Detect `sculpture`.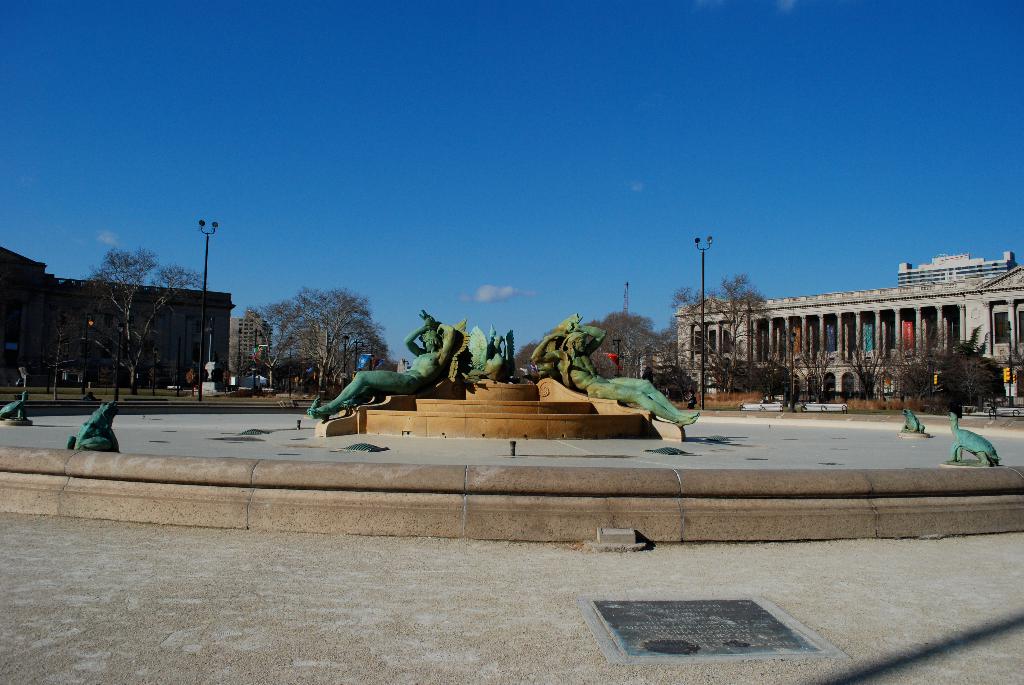
Detected at [72,404,117,452].
